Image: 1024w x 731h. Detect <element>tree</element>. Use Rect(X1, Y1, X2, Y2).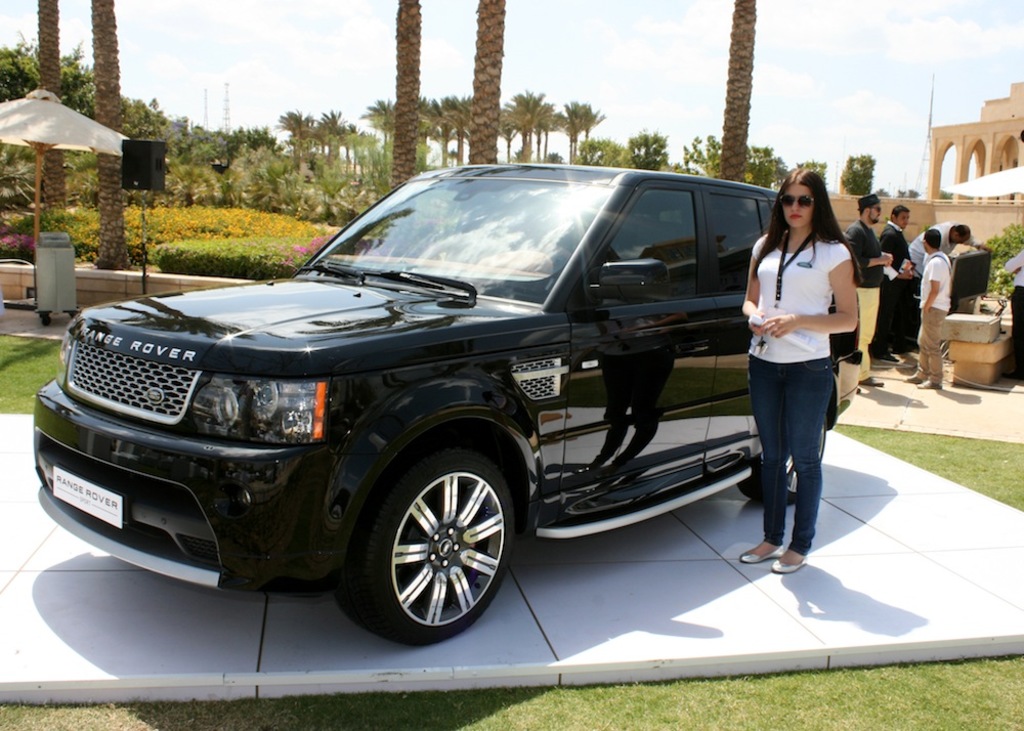
Rect(32, 0, 69, 221).
